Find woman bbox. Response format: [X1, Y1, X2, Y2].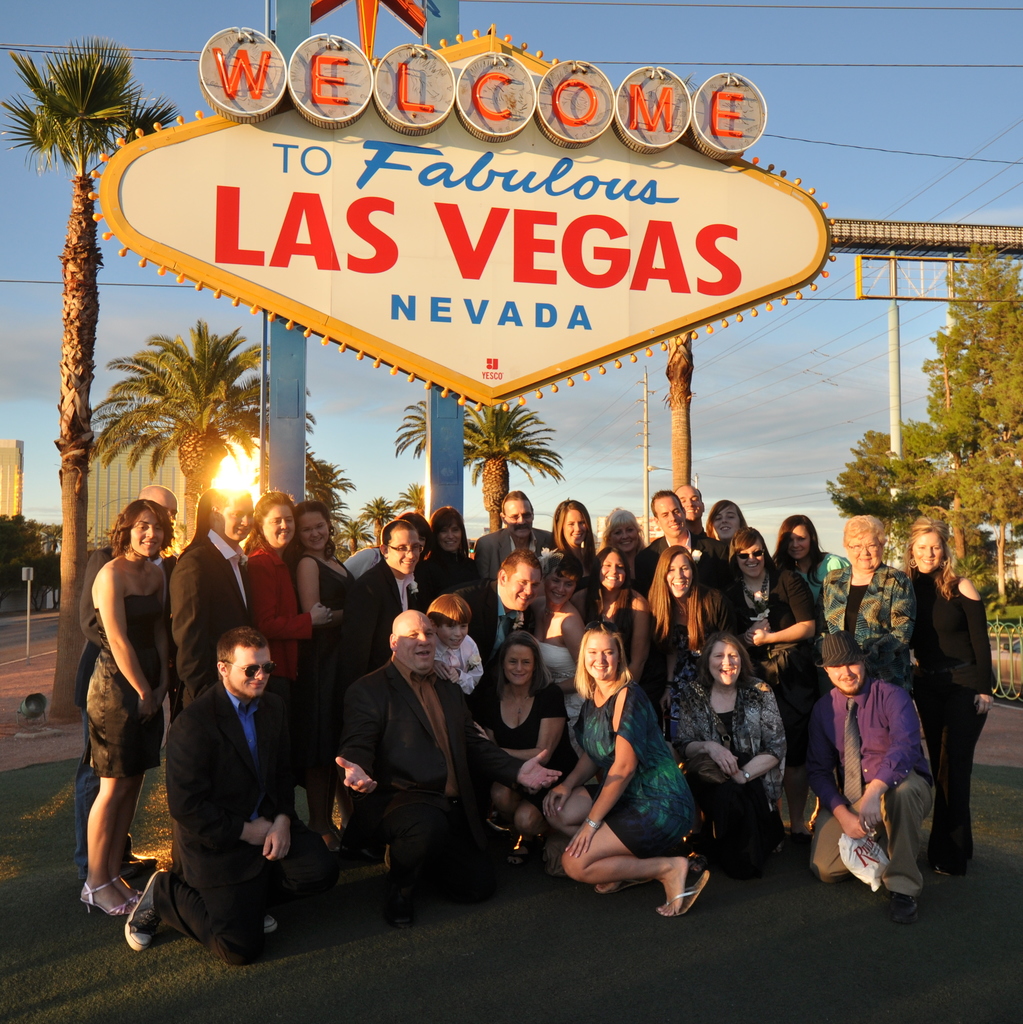
[805, 506, 915, 721].
